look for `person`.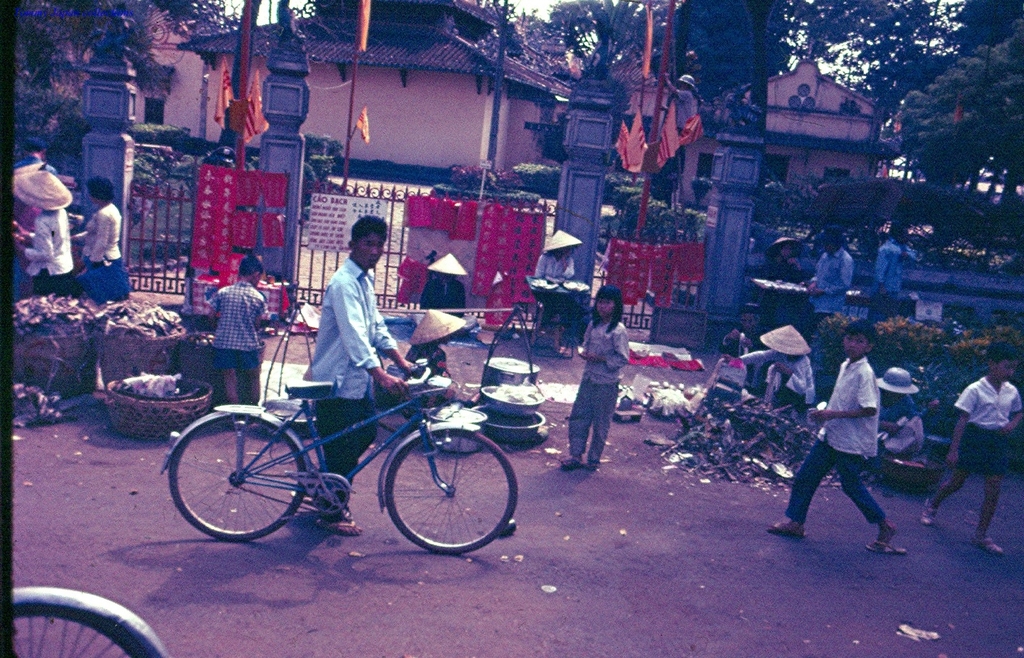
Found: rect(735, 321, 819, 411).
